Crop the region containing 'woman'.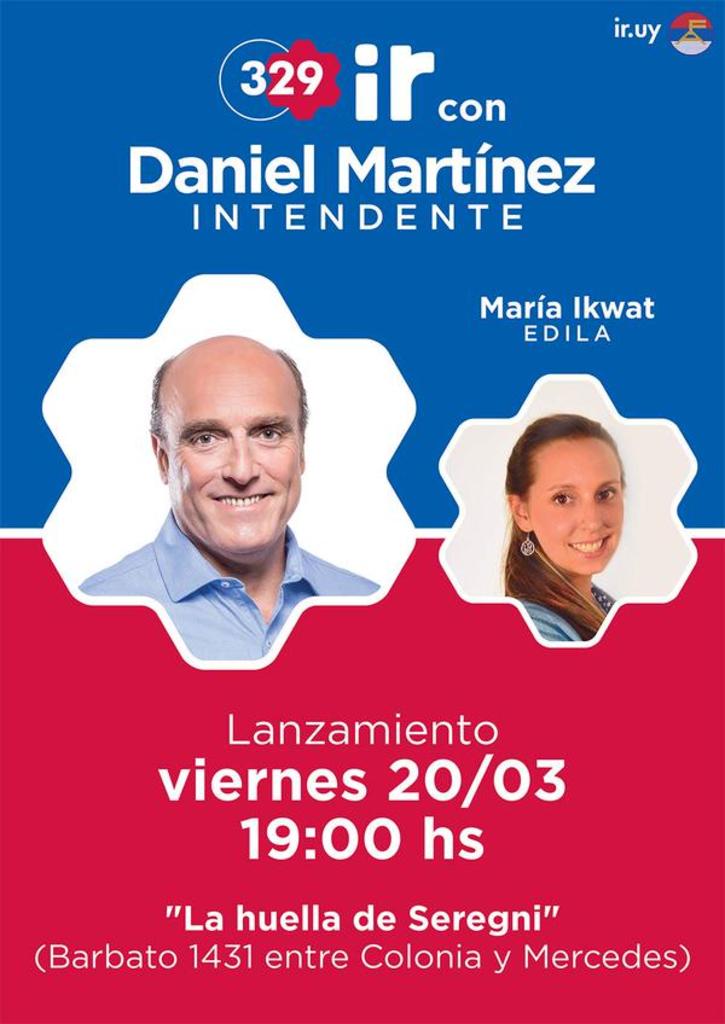
Crop region: [452, 409, 677, 648].
